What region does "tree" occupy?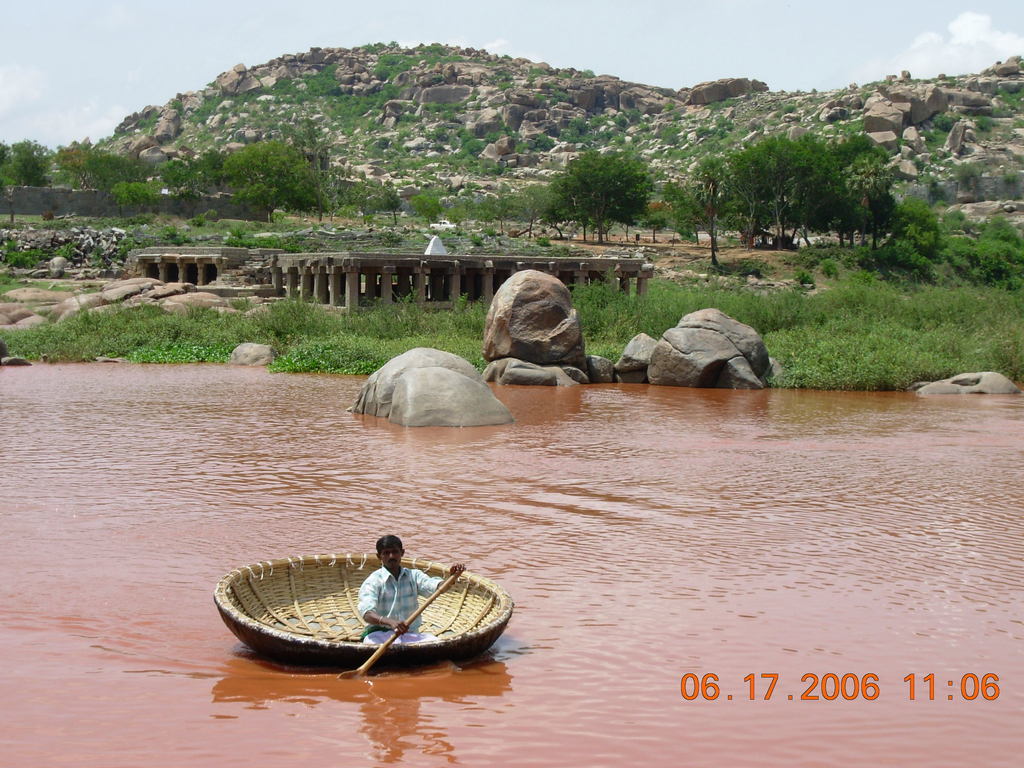
(left=109, top=183, right=156, bottom=209).
